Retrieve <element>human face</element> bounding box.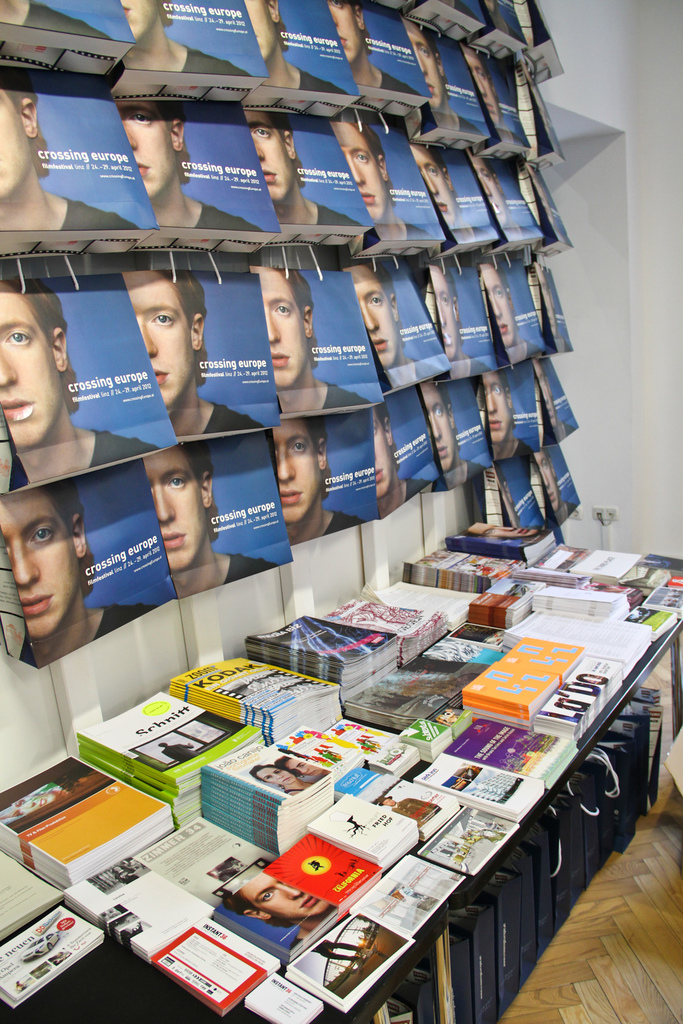
Bounding box: left=486, top=369, right=512, bottom=449.
